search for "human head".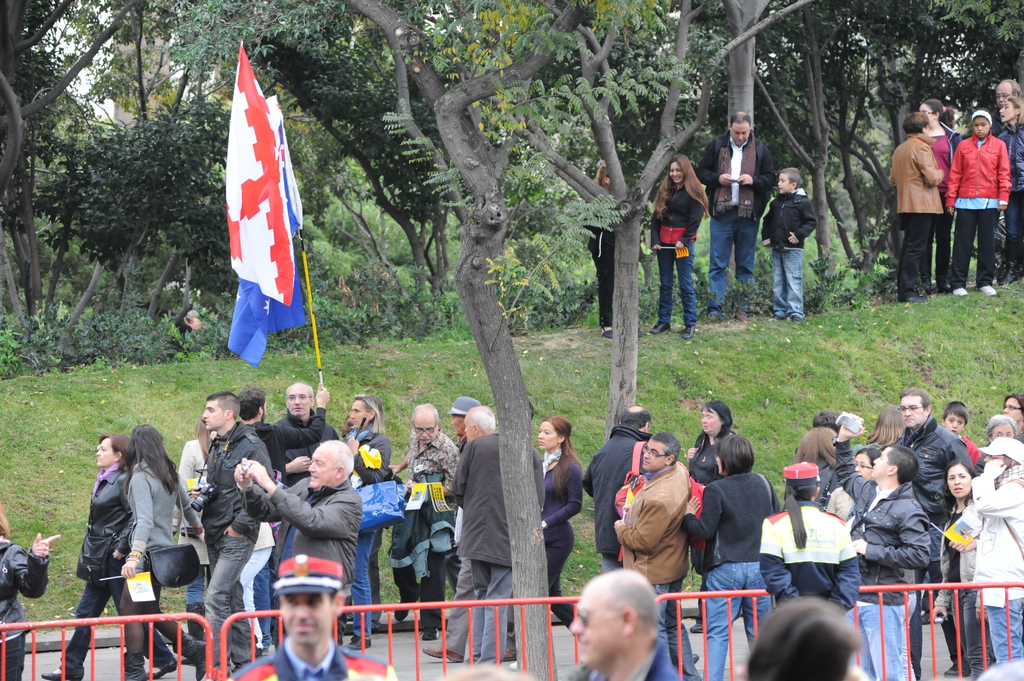
Found at box(618, 405, 652, 437).
